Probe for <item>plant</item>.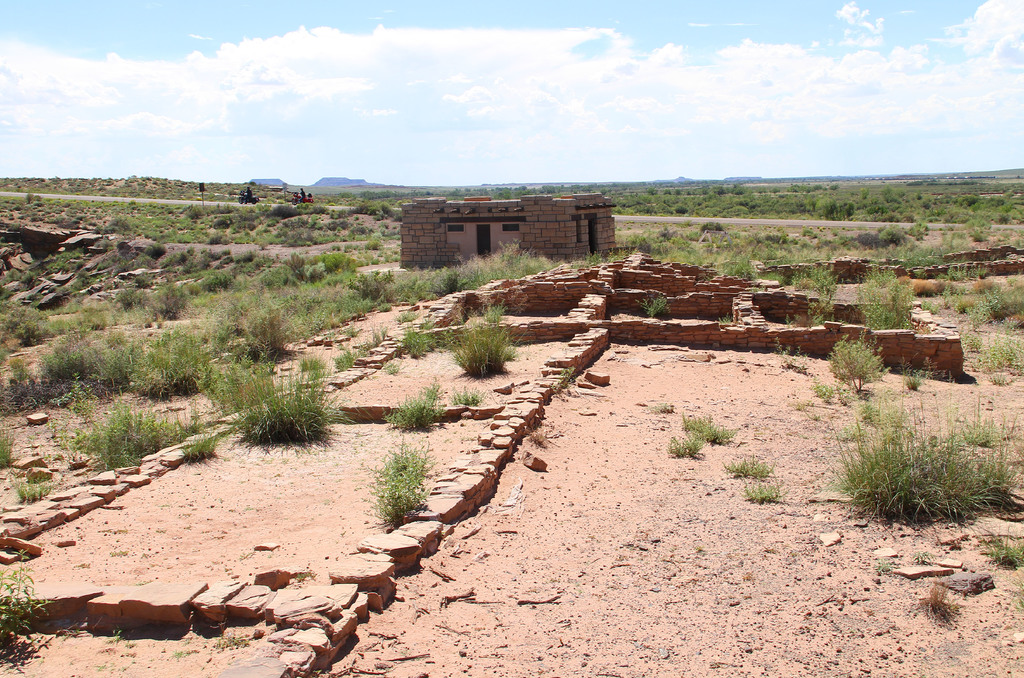
Probe result: box=[831, 338, 897, 394].
